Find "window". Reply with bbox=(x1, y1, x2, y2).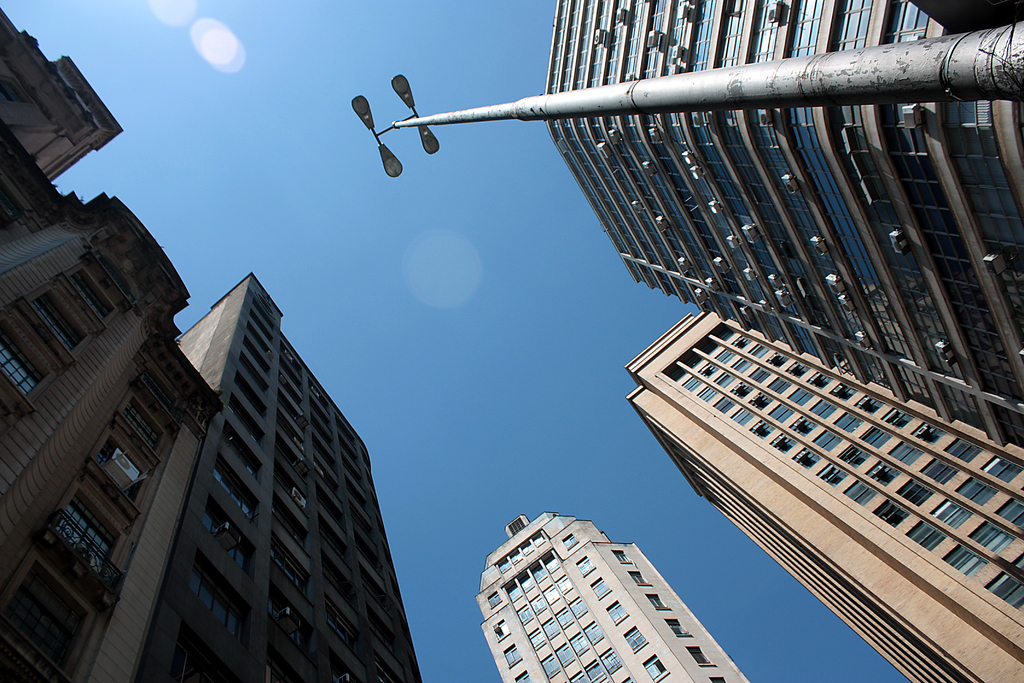
bbox=(585, 574, 610, 595).
